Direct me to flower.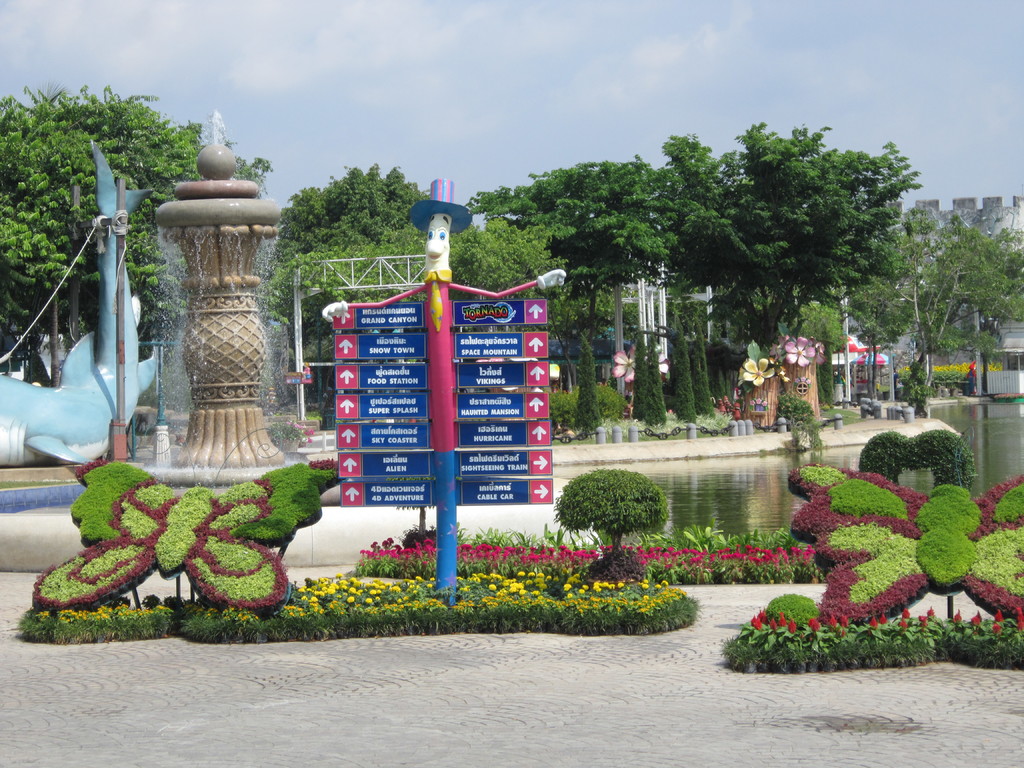
Direction: <bbox>991, 622, 1003, 633</bbox>.
